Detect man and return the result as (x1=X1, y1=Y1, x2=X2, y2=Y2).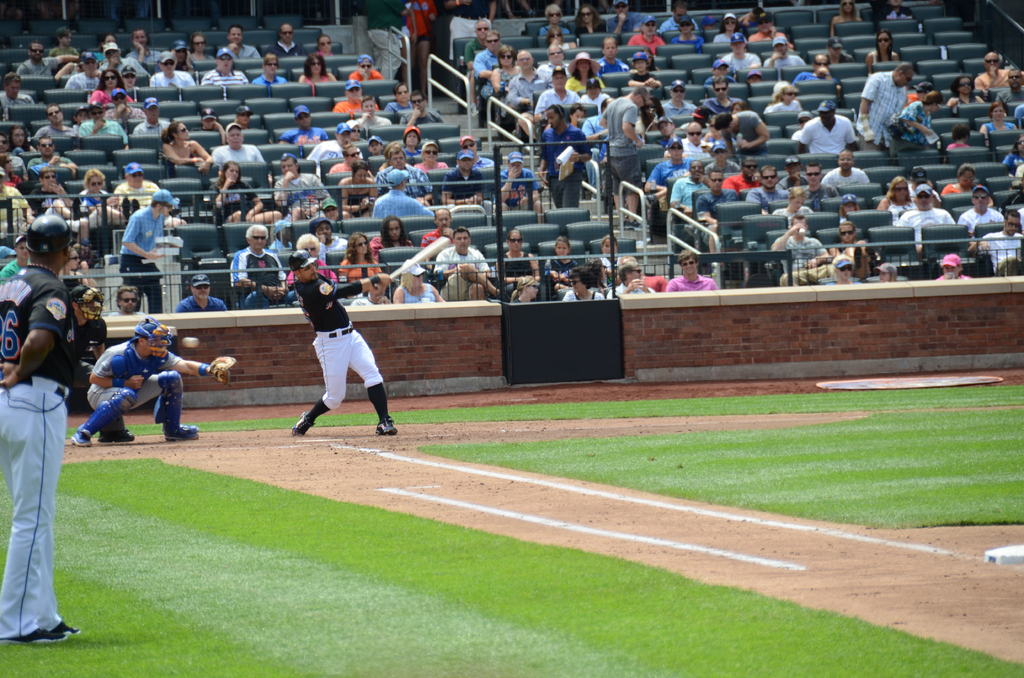
(x1=270, y1=151, x2=330, y2=217).
